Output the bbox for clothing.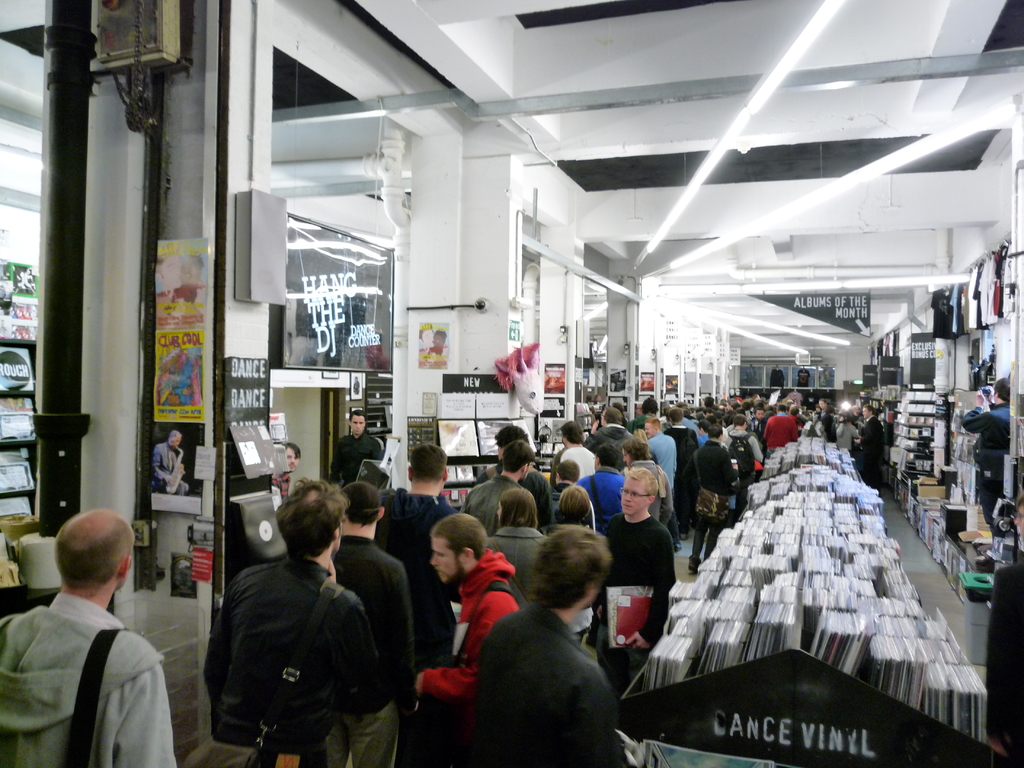
<bbox>589, 420, 630, 455</bbox>.
